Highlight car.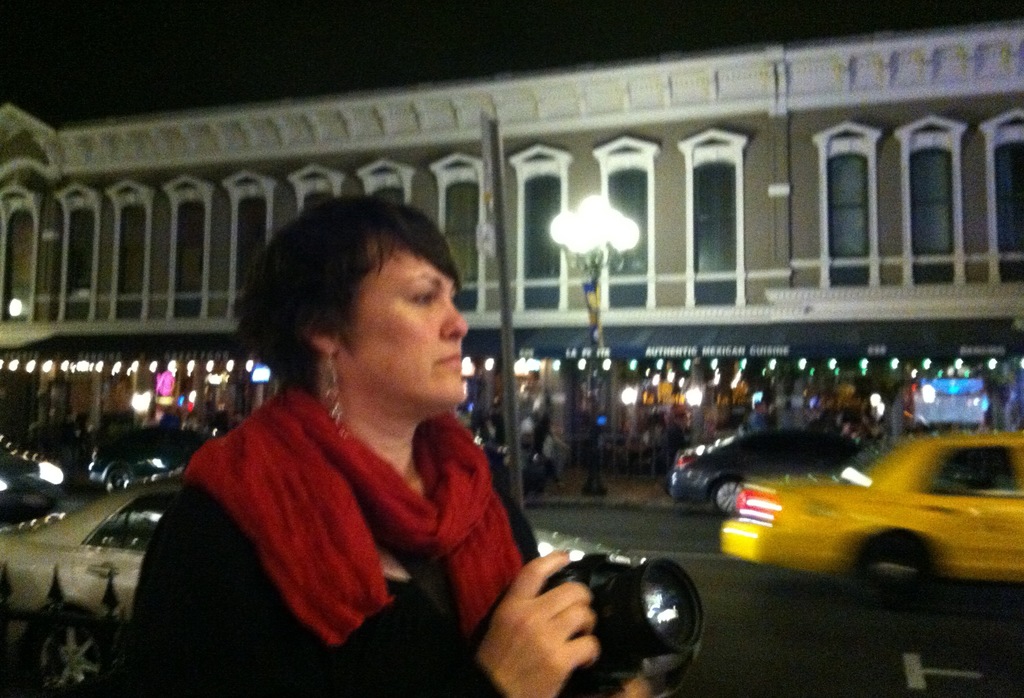
Highlighted region: x1=0, y1=432, x2=63, y2=528.
